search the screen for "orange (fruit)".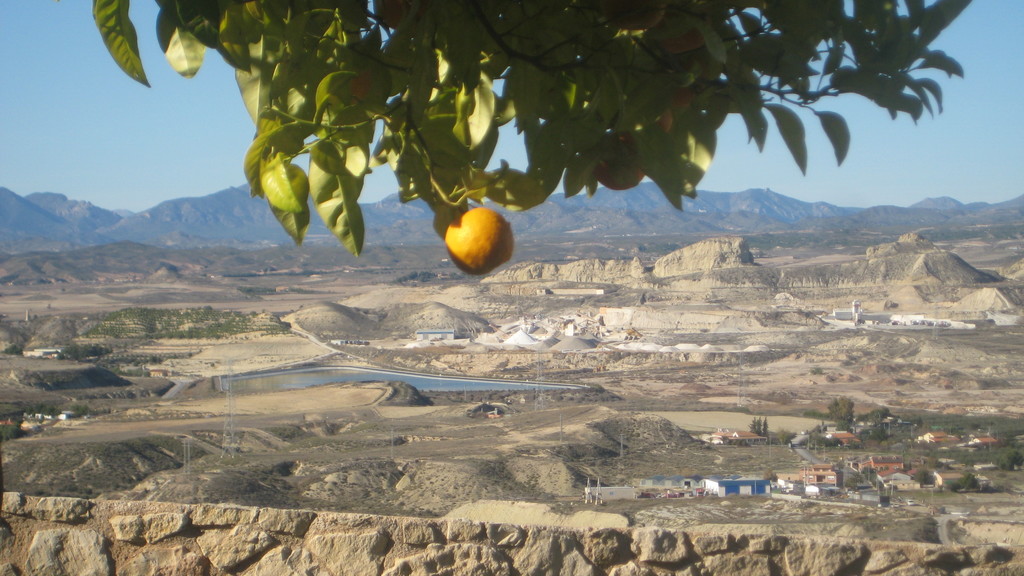
Found at 429 199 507 264.
